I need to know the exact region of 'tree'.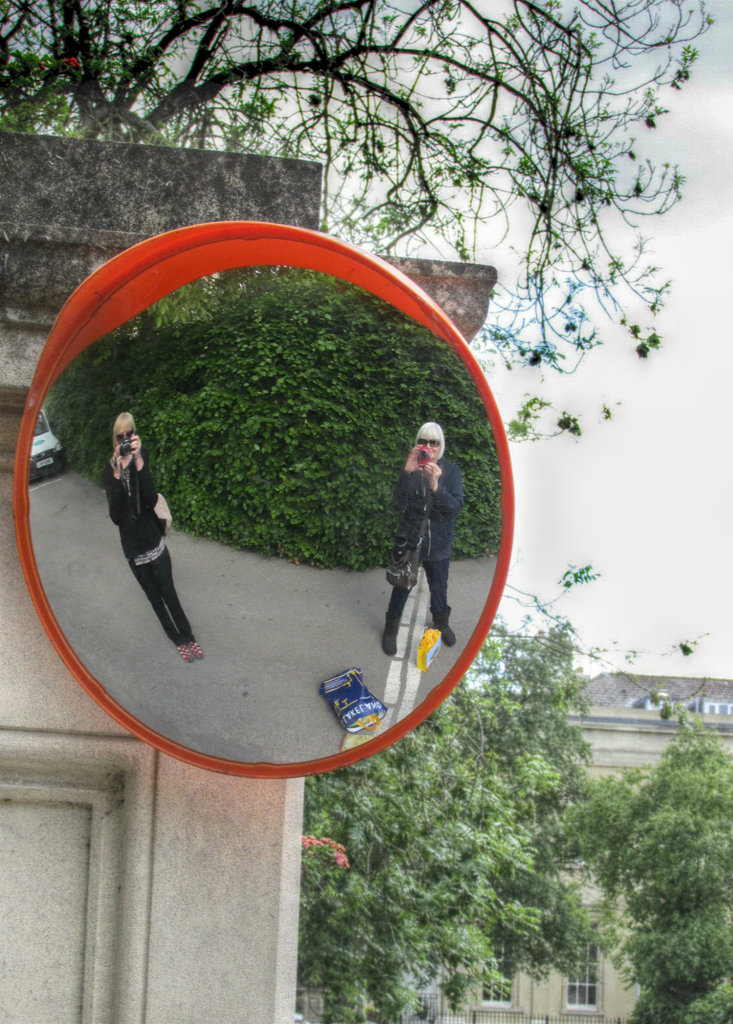
Region: x1=540 y1=717 x2=732 y2=1023.
